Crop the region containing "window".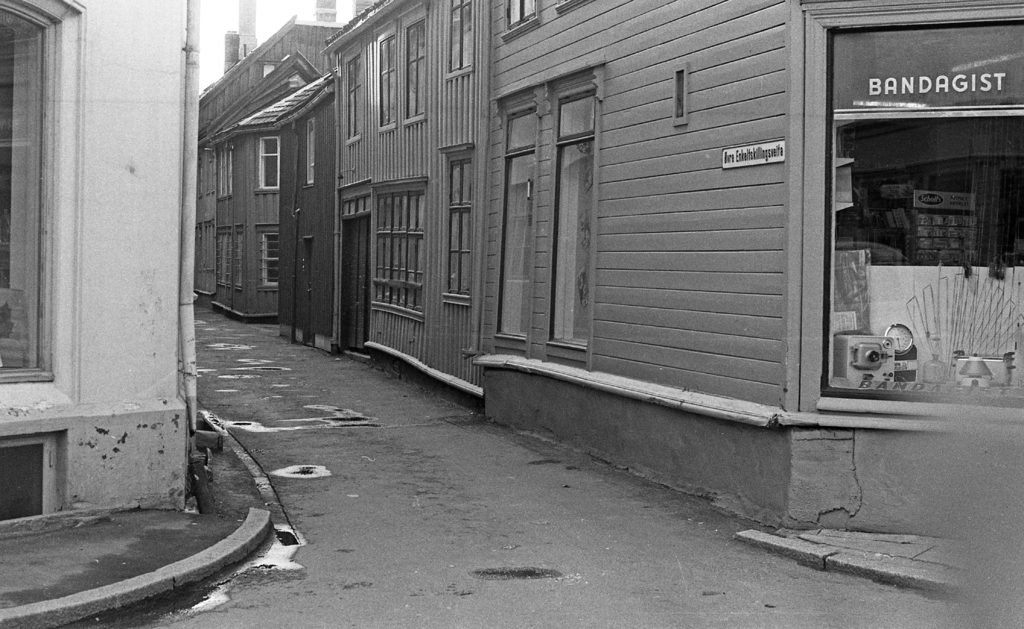
Crop region: bbox=(211, 226, 230, 285).
